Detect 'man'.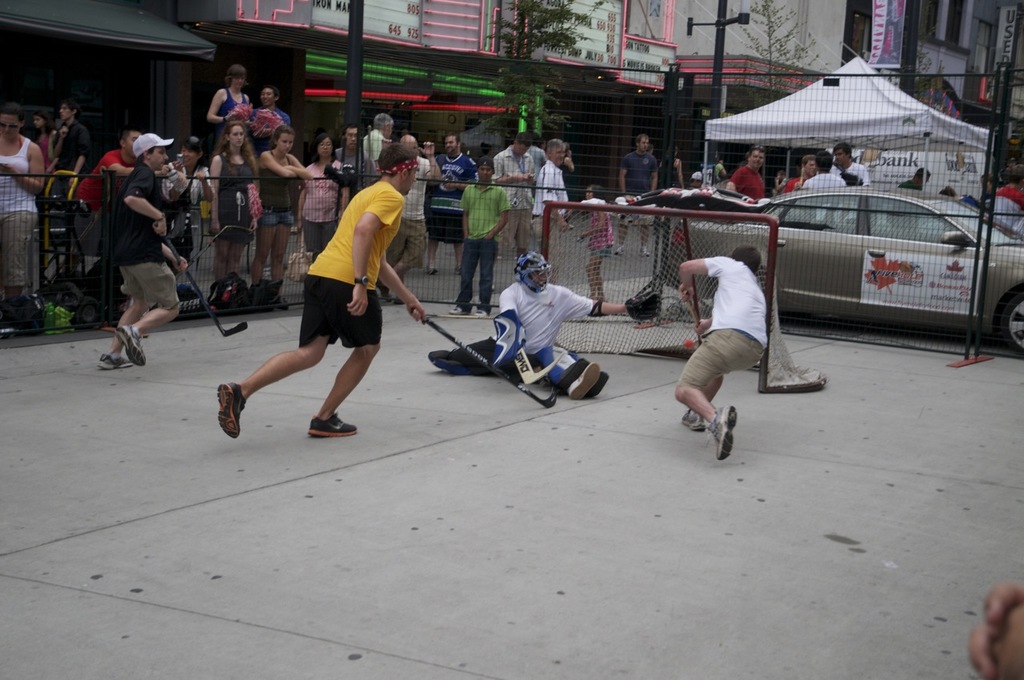
Detected at region(793, 150, 842, 194).
